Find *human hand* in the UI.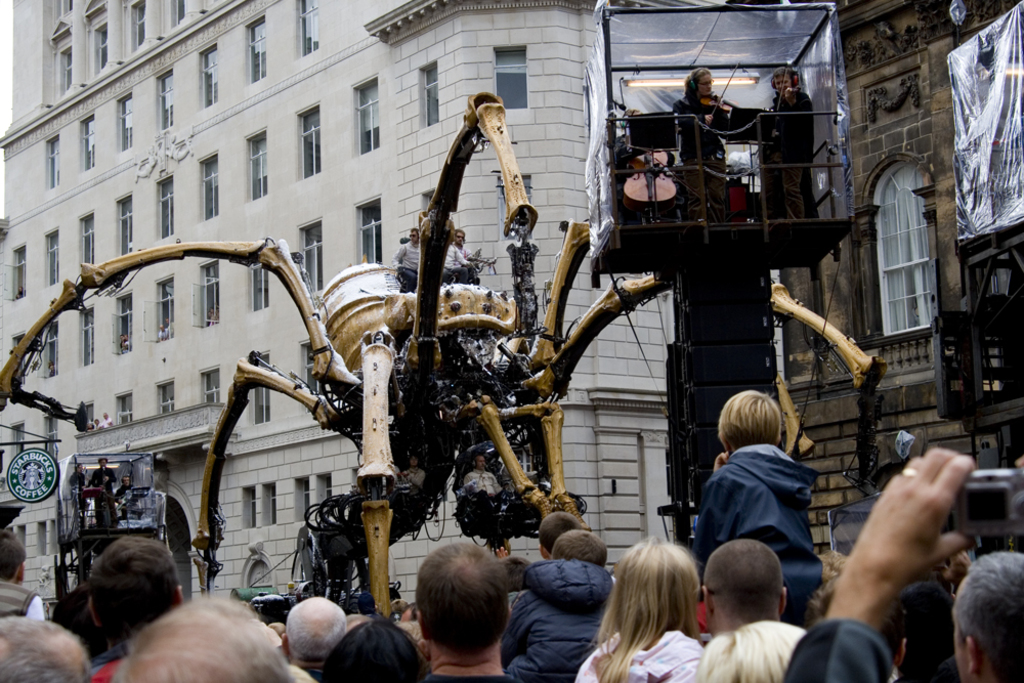
UI element at BBox(782, 86, 798, 105).
